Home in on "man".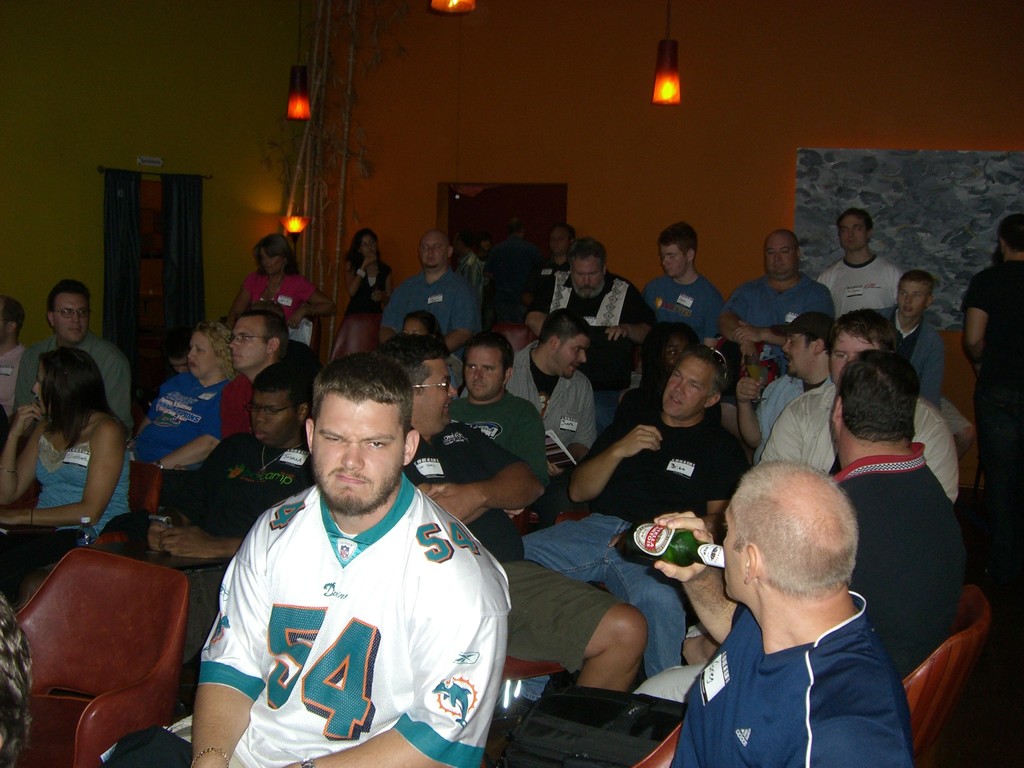
Homed in at <bbox>12, 277, 132, 435</bbox>.
